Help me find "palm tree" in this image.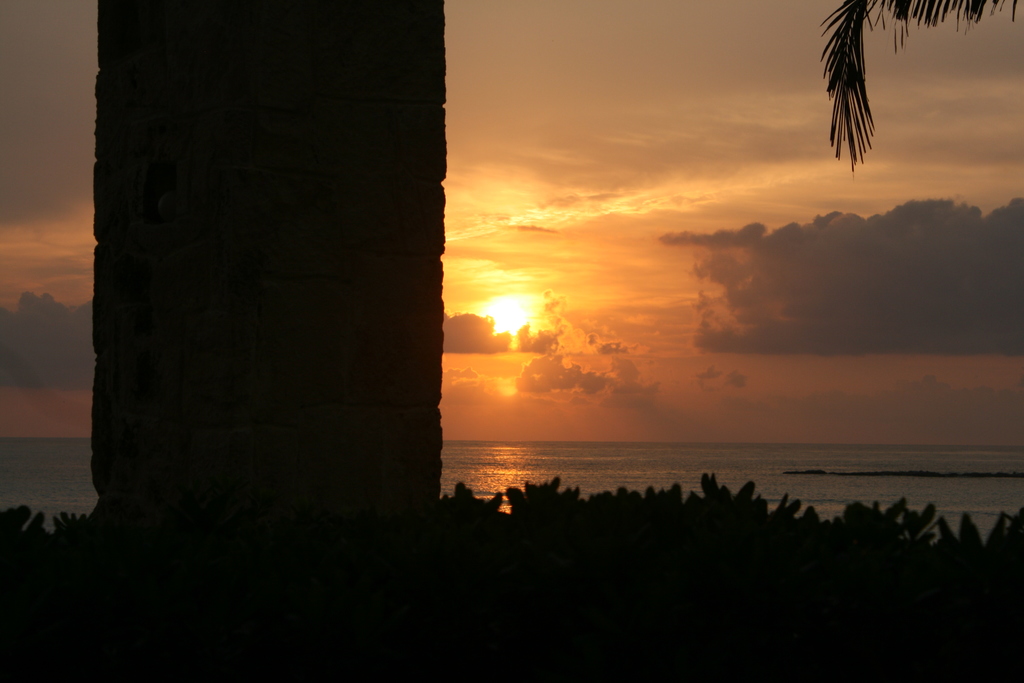
Found it: x1=822 y1=0 x2=1014 y2=164.
